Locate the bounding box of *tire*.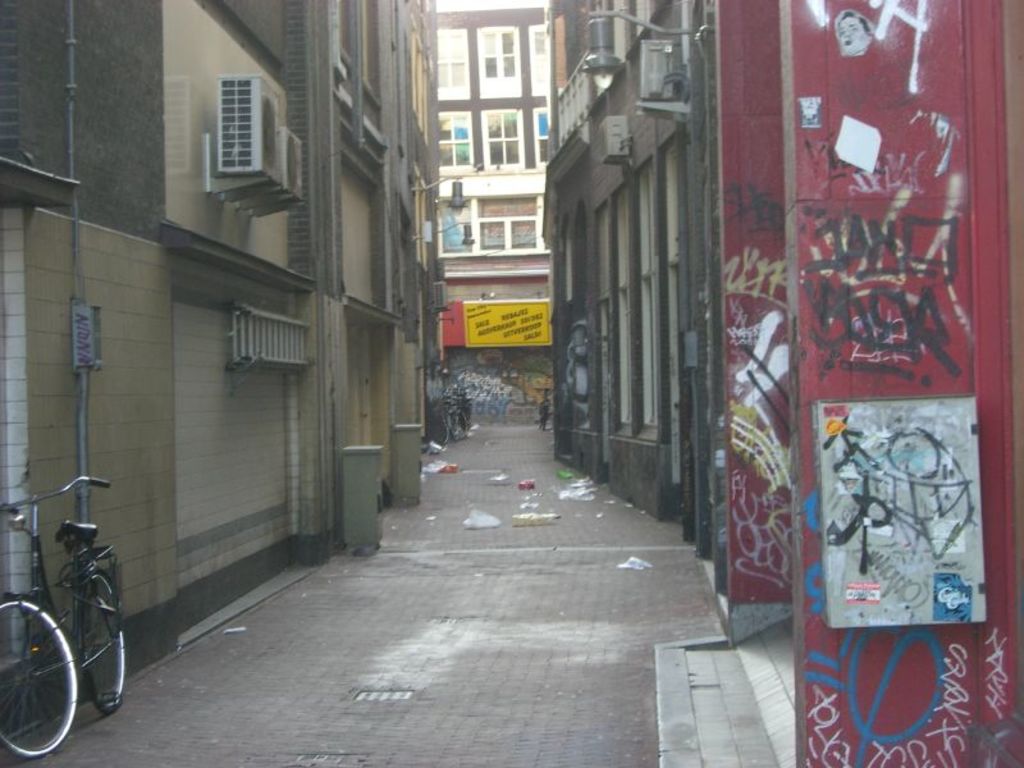
Bounding box: bbox=[83, 571, 123, 712].
